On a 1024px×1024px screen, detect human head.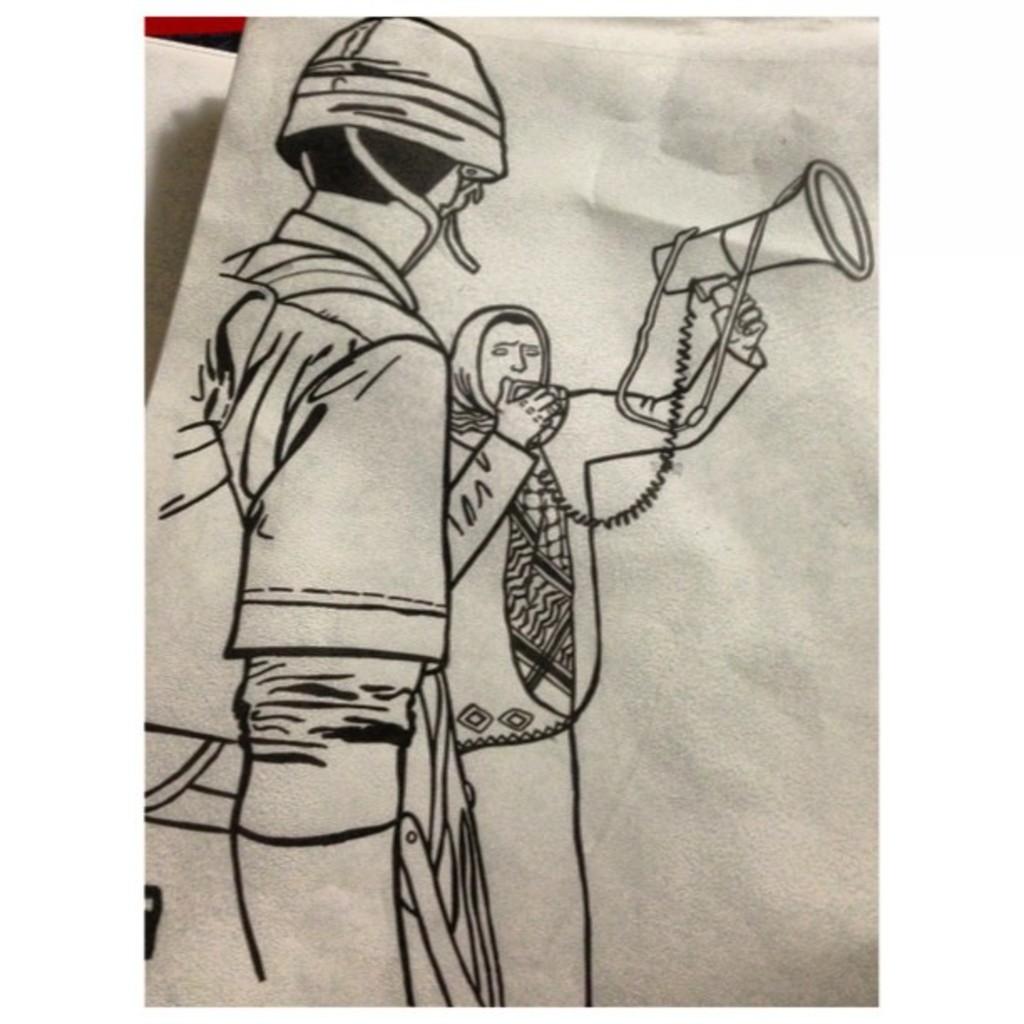
region(470, 291, 561, 430).
